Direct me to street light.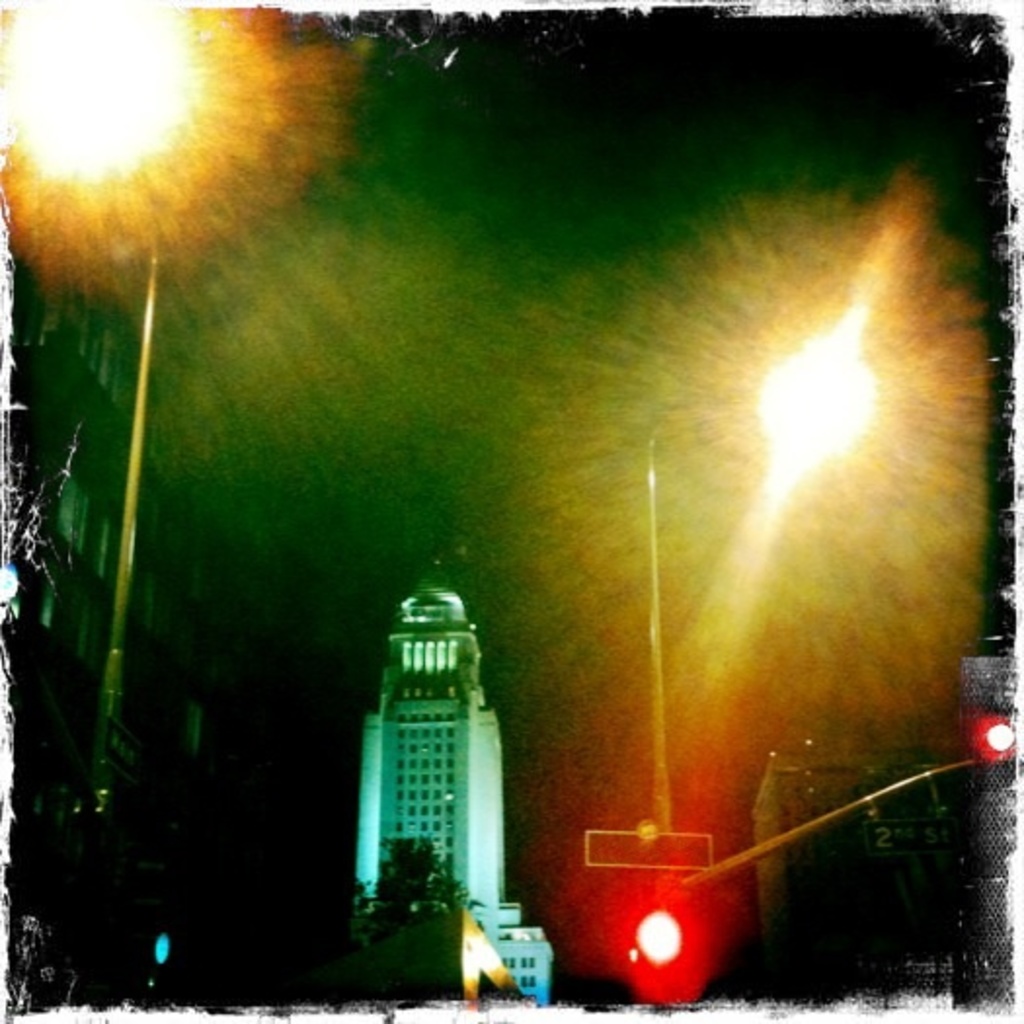
Direction: detection(646, 337, 868, 825).
